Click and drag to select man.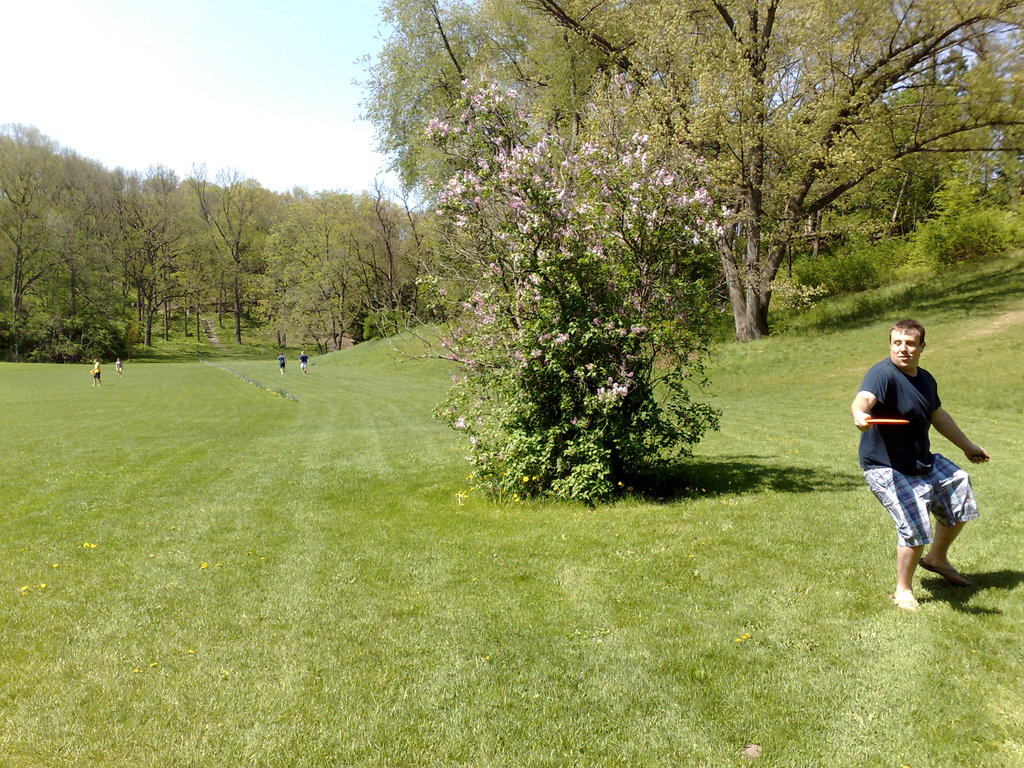
Selection: crop(851, 317, 991, 614).
